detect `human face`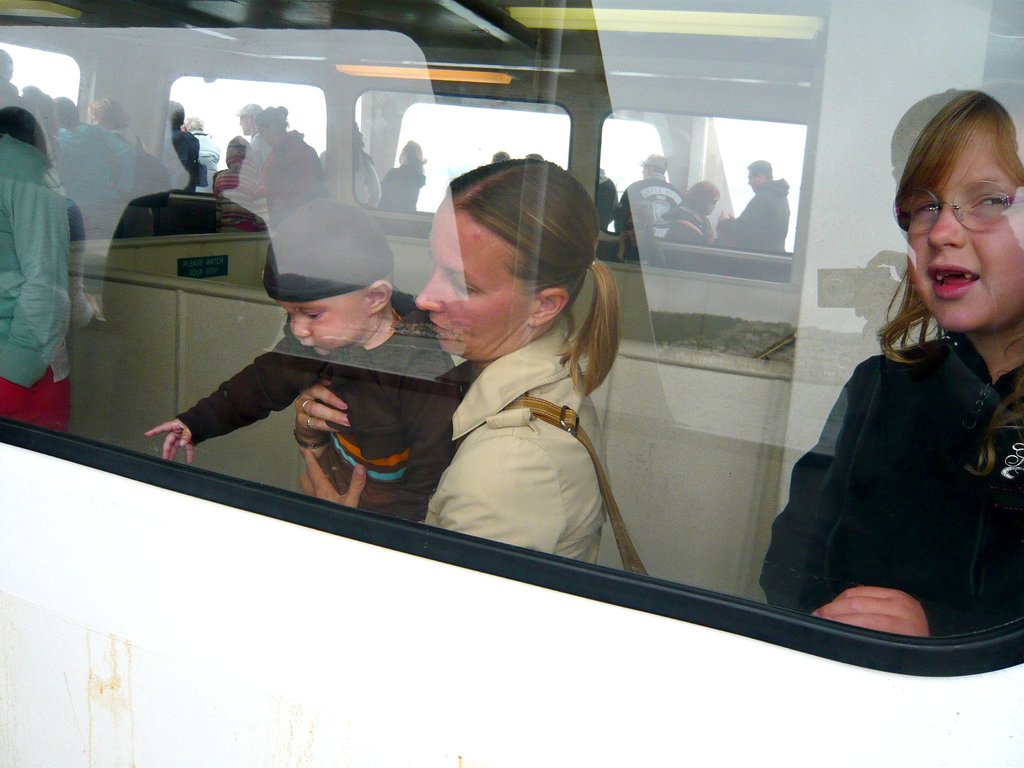
906,124,1022,330
